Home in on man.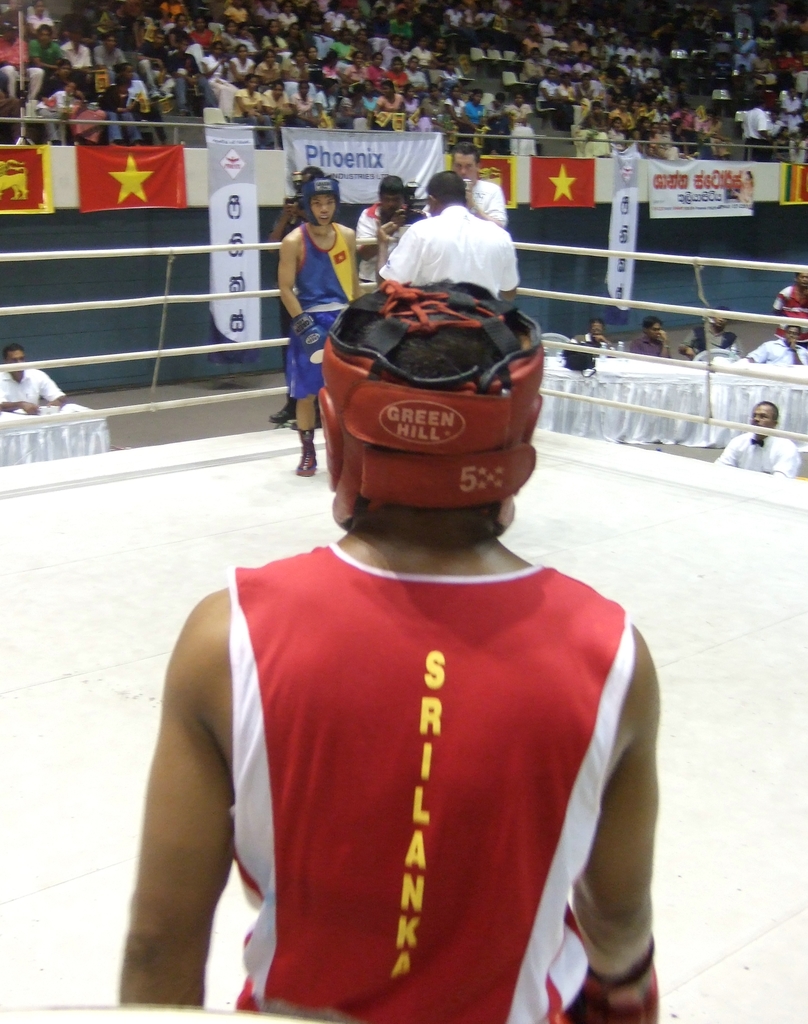
Homed in at Rect(684, 300, 735, 360).
